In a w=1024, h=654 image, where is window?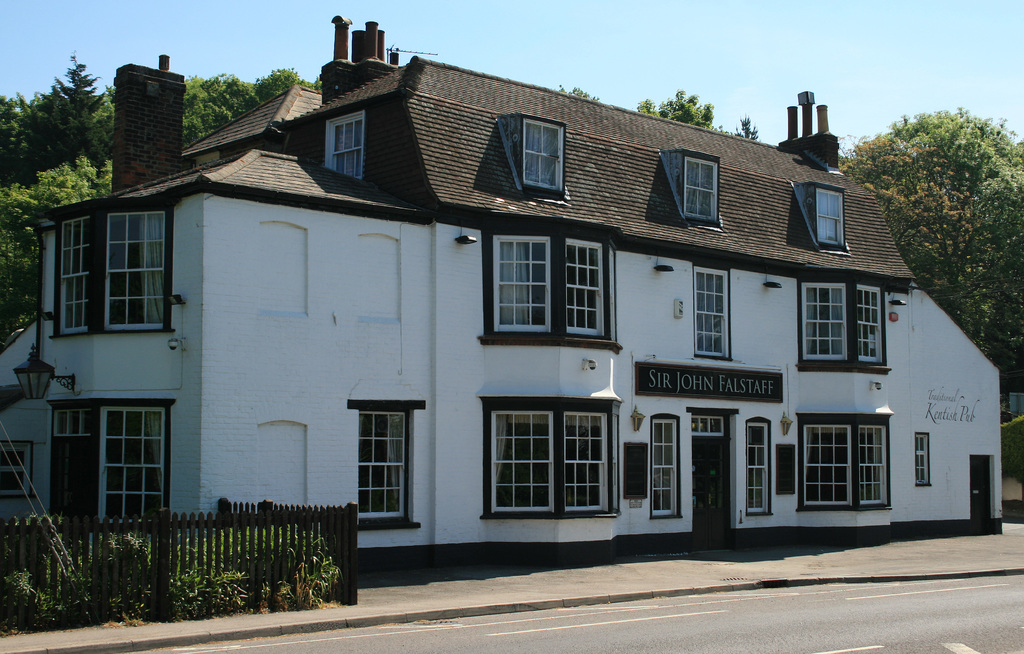
pyautogui.locateOnScreen(519, 110, 572, 197).
